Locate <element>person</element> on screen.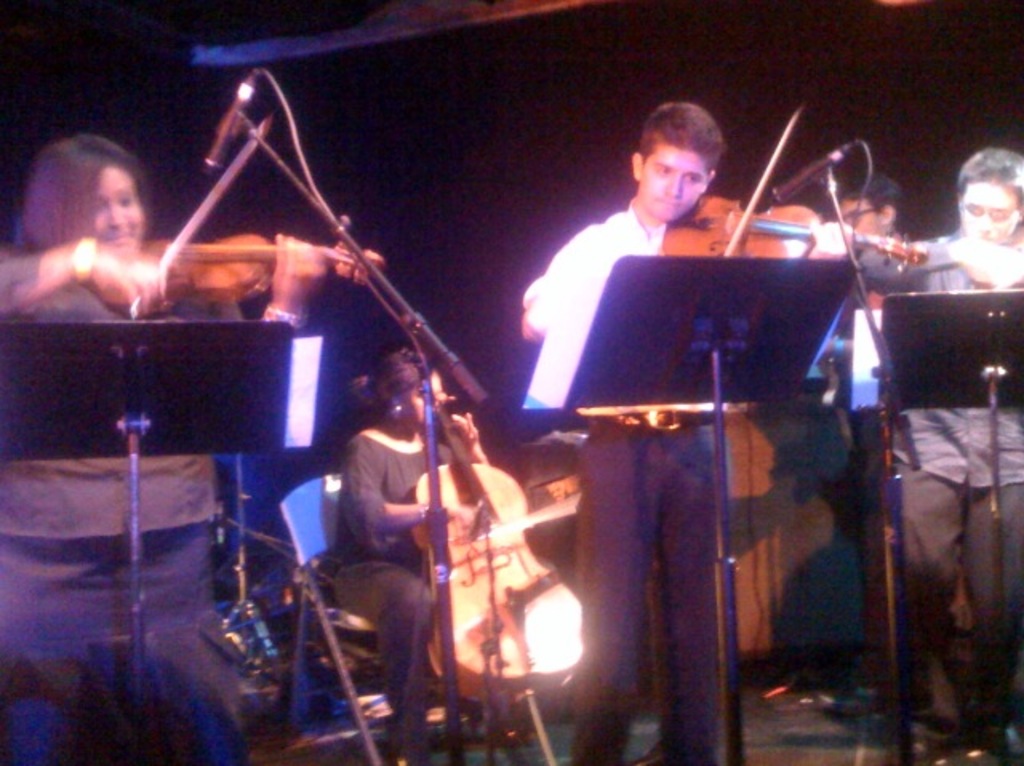
On screen at crop(851, 136, 1022, 764).
